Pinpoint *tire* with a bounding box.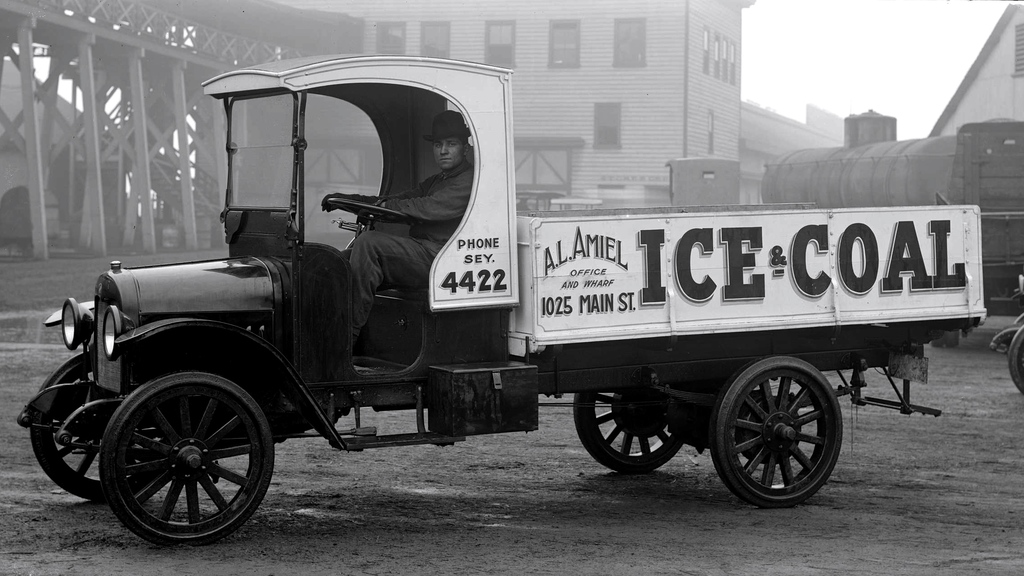
1004,322,1023,396.
